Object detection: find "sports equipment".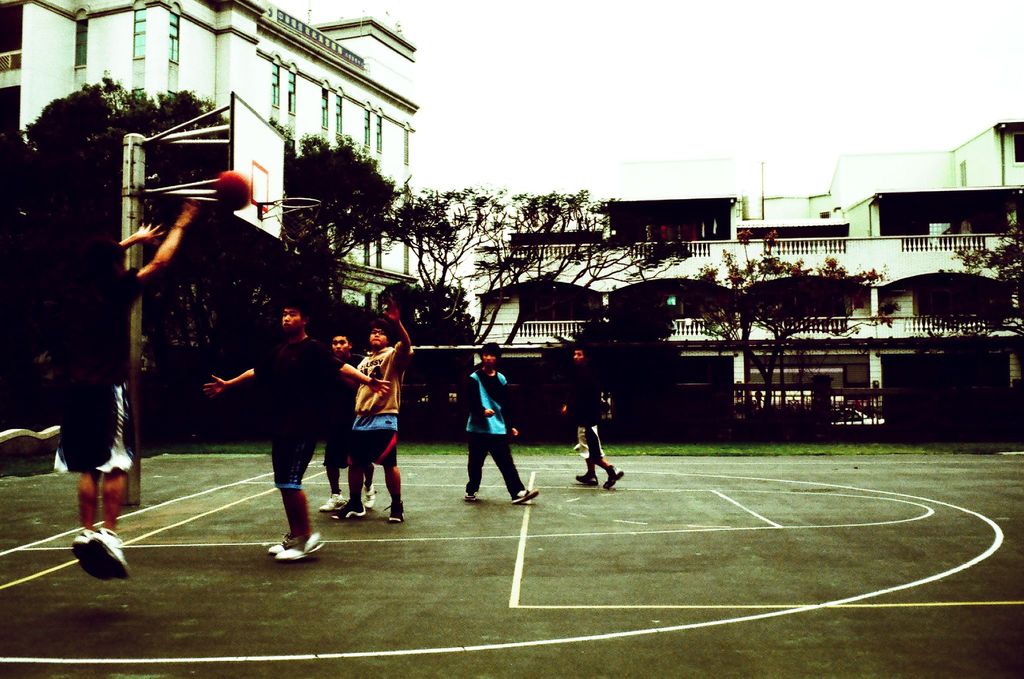
BBox(321, 489, 349, 514).
